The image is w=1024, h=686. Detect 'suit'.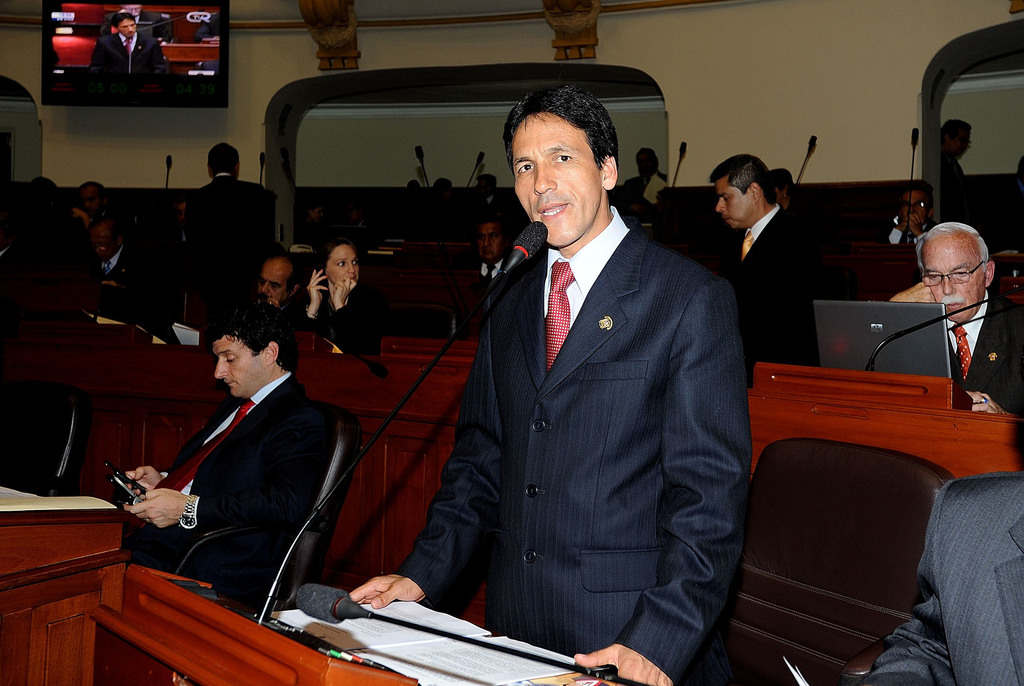
Detection: bbox(621, 176, 669, 220).
